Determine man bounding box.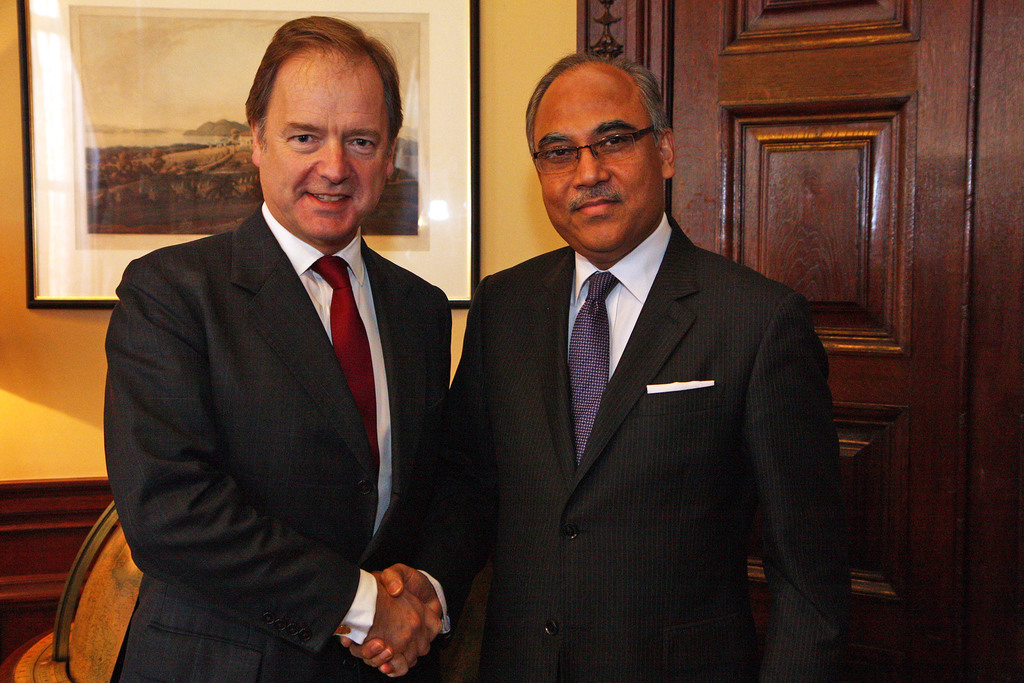
Determined: Rect(103, 18, 450, 682).
